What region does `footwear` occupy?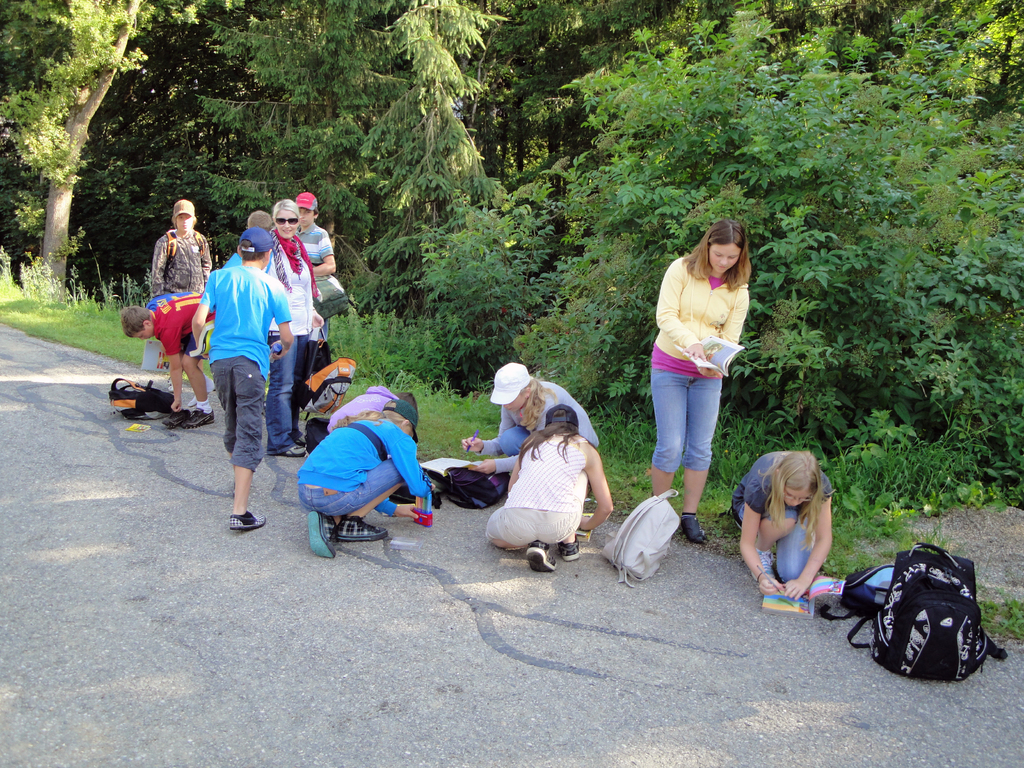
<region>182, 404, 214, 431</region>.
